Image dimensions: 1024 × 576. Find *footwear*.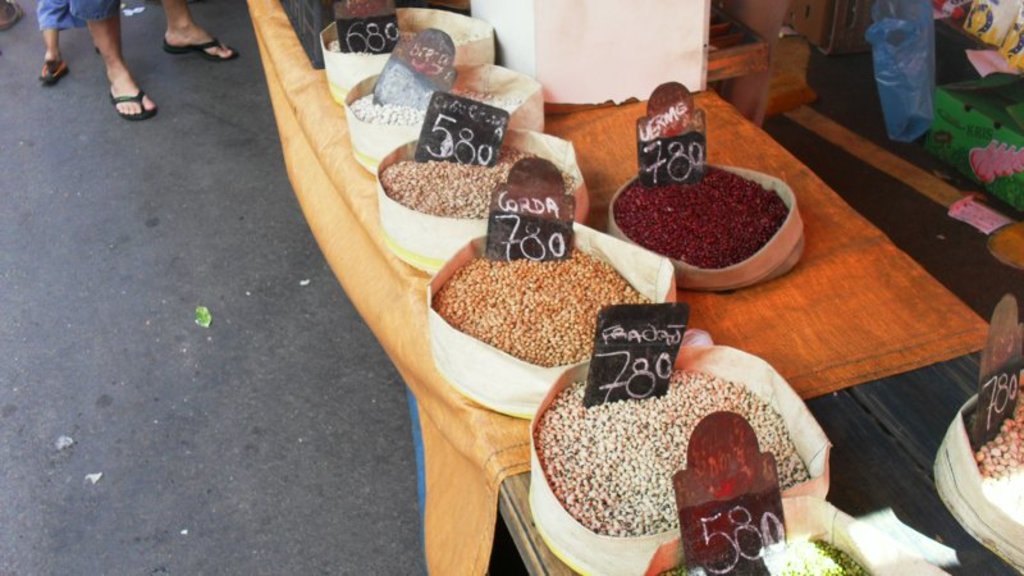
(42,55,72,81).
